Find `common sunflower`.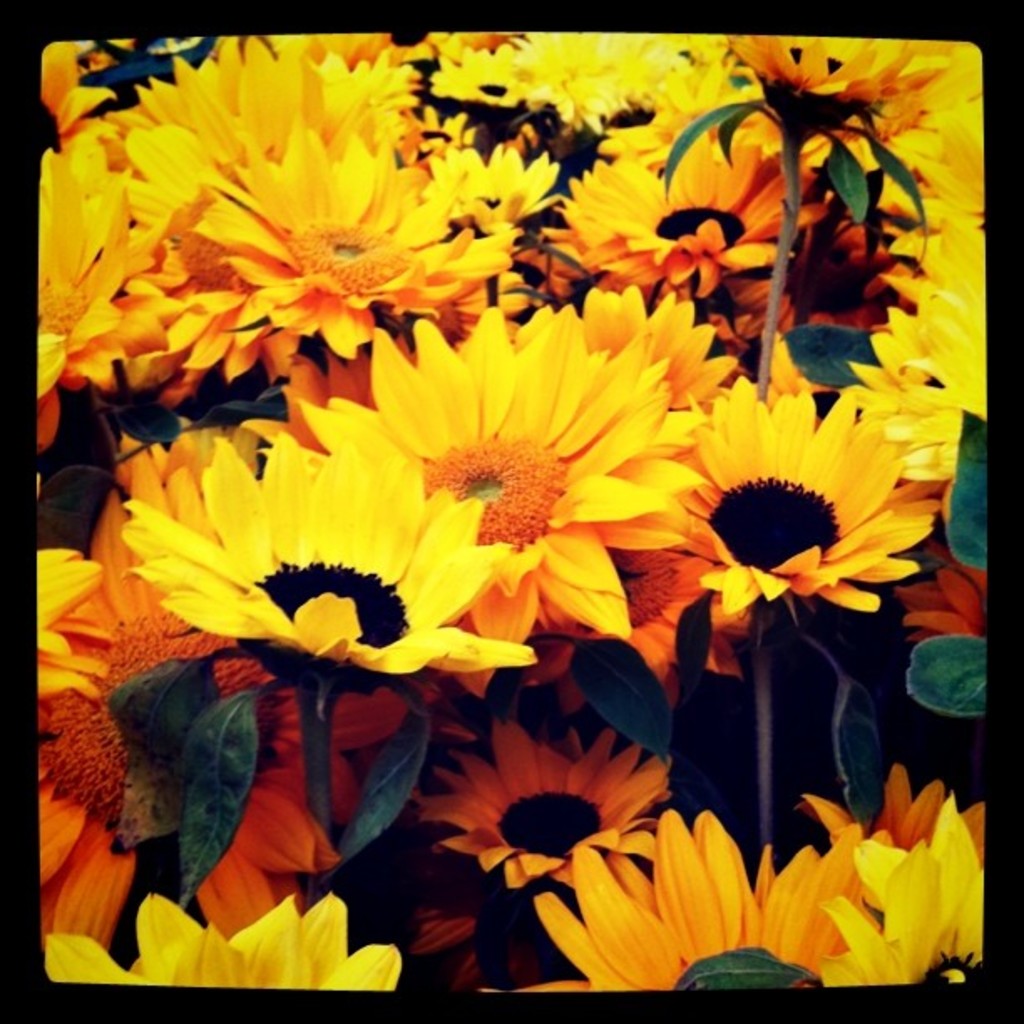
540:114:791:303.
